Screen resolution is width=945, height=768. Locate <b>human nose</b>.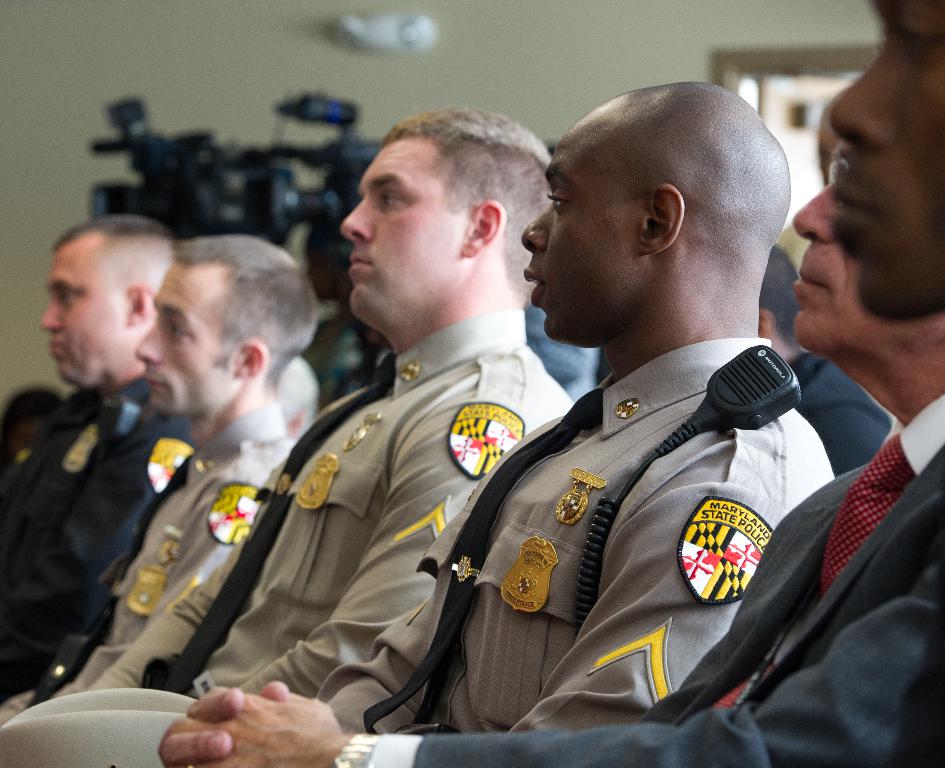
bbox(42, 300, 61, 330).
